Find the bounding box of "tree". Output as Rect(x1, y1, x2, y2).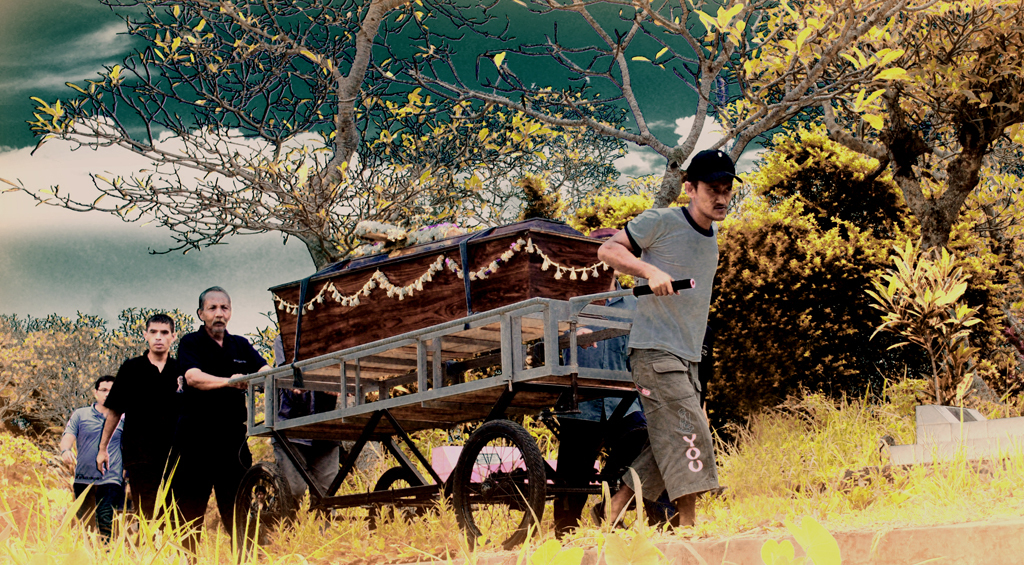
Rect(0, 0, 919, 279).
